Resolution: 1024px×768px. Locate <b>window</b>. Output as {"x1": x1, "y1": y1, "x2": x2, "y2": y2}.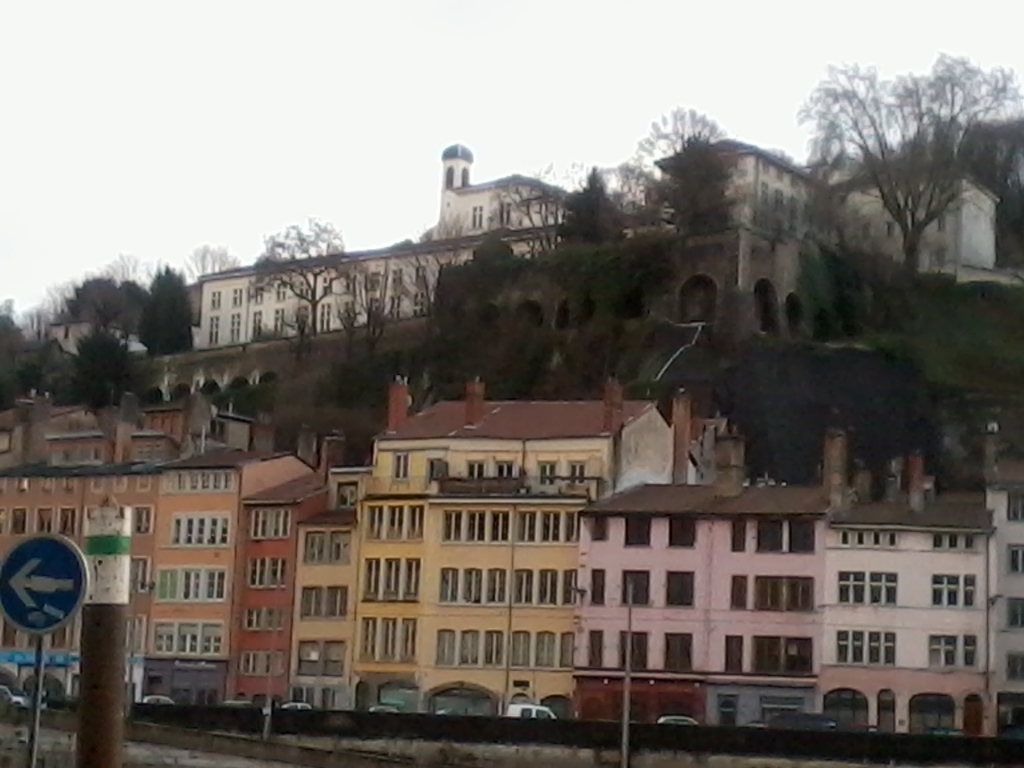
{"x1": 567, "y1": 459, "x2": 587, "y2": 483}.
